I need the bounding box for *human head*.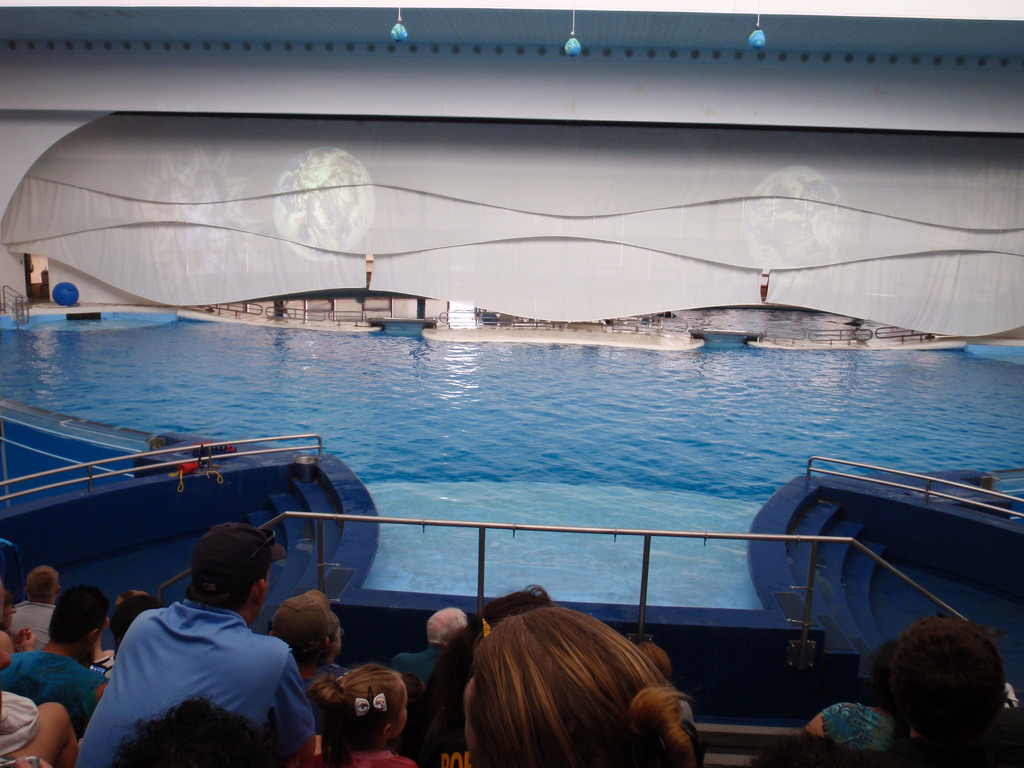
Here it is: bbox=(460, 607, 685, 767).
